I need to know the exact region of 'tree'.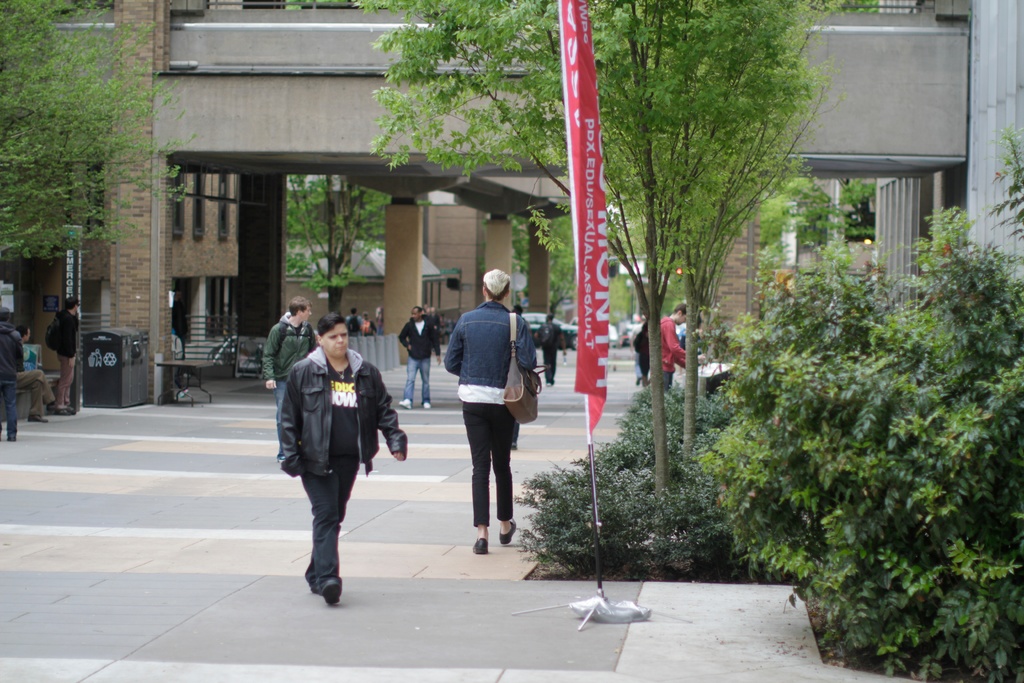
Region: box=[541, 0, 846, 462].
